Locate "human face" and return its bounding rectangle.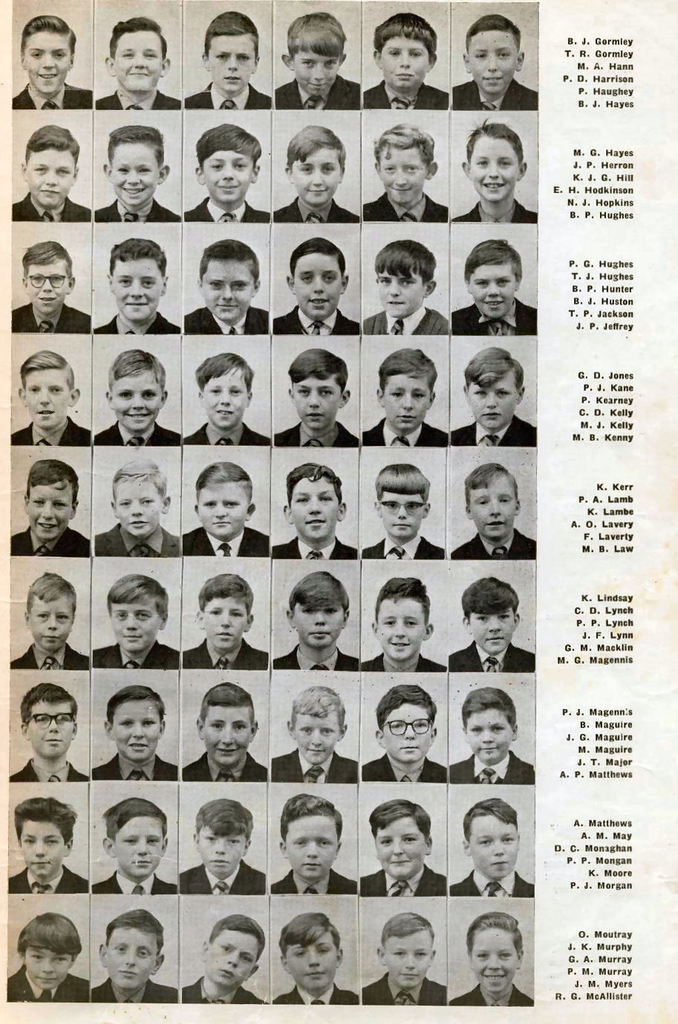
l=201, t=597, r=252, b=645.
